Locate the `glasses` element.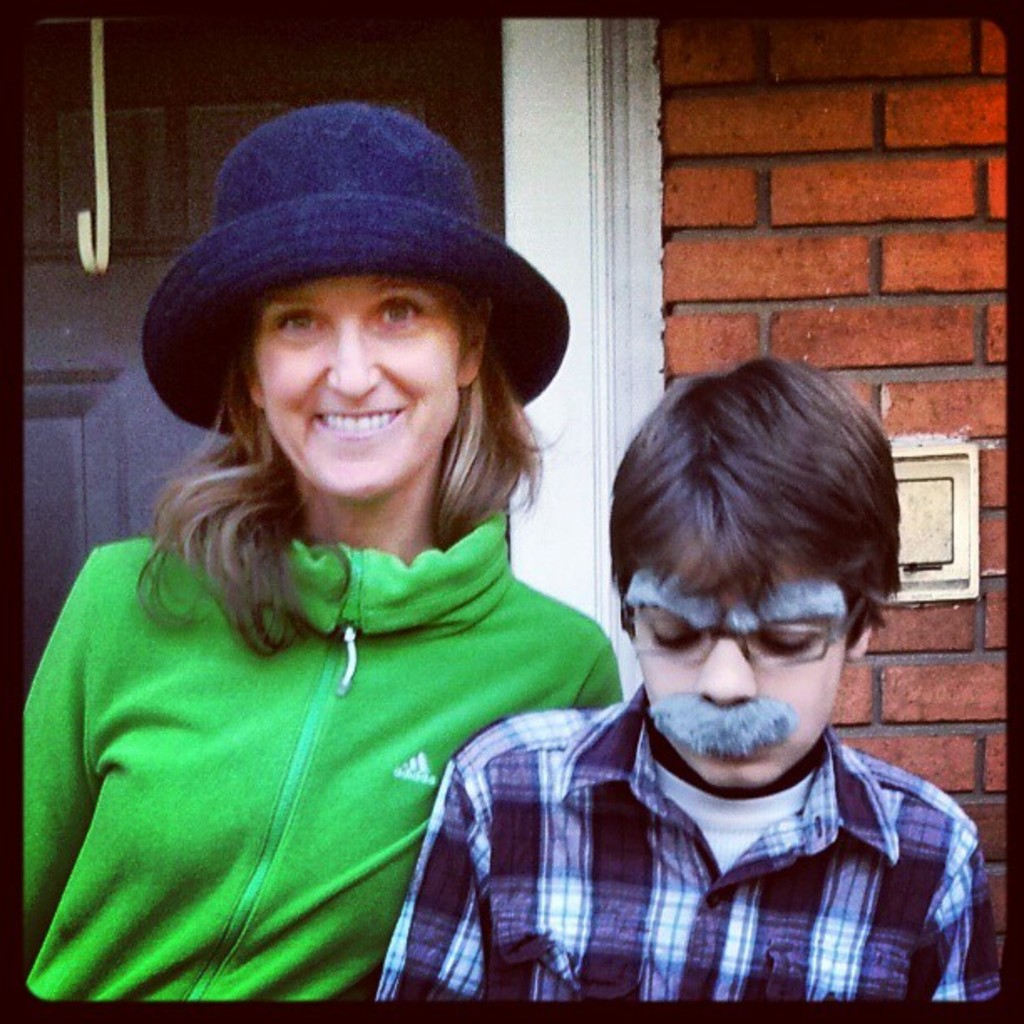
Element bbox: [624, 596, 860, 666].
